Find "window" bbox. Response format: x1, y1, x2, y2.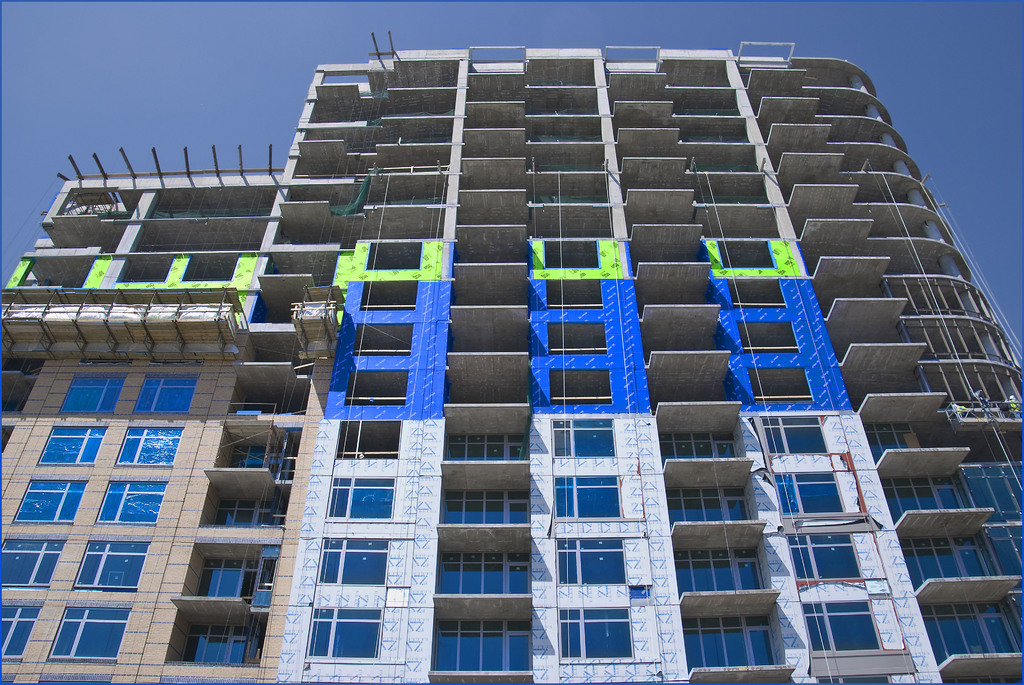
898, 543, 992, 592.
